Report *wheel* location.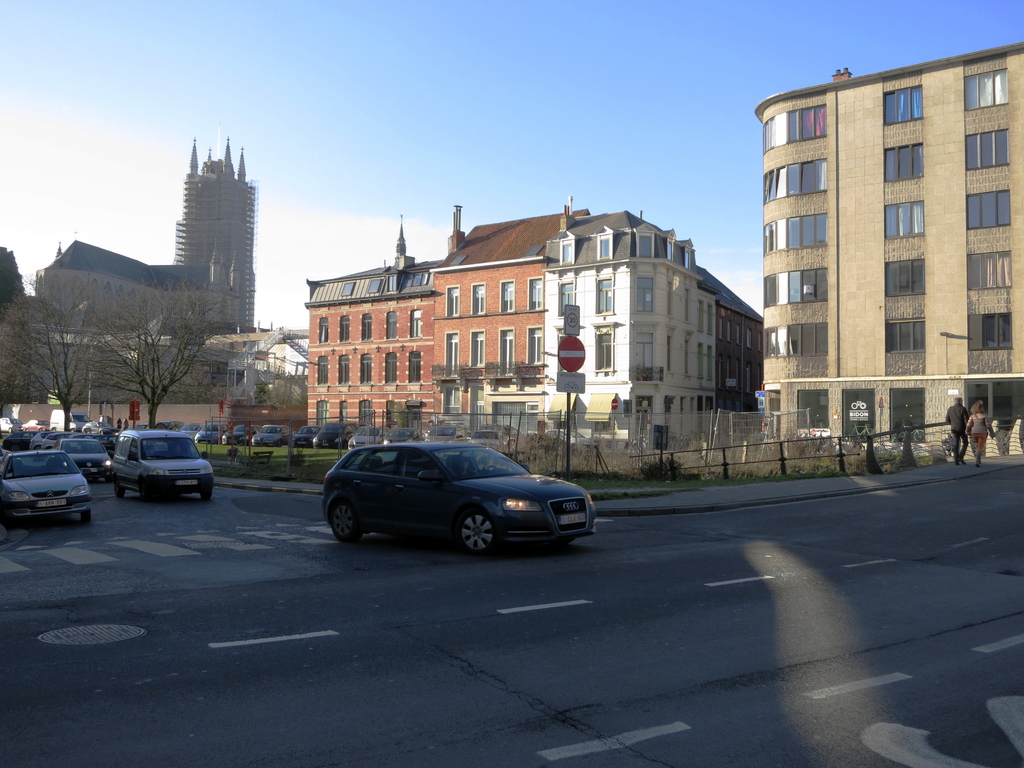
Report: BBox(116, 478, 128, 499).
